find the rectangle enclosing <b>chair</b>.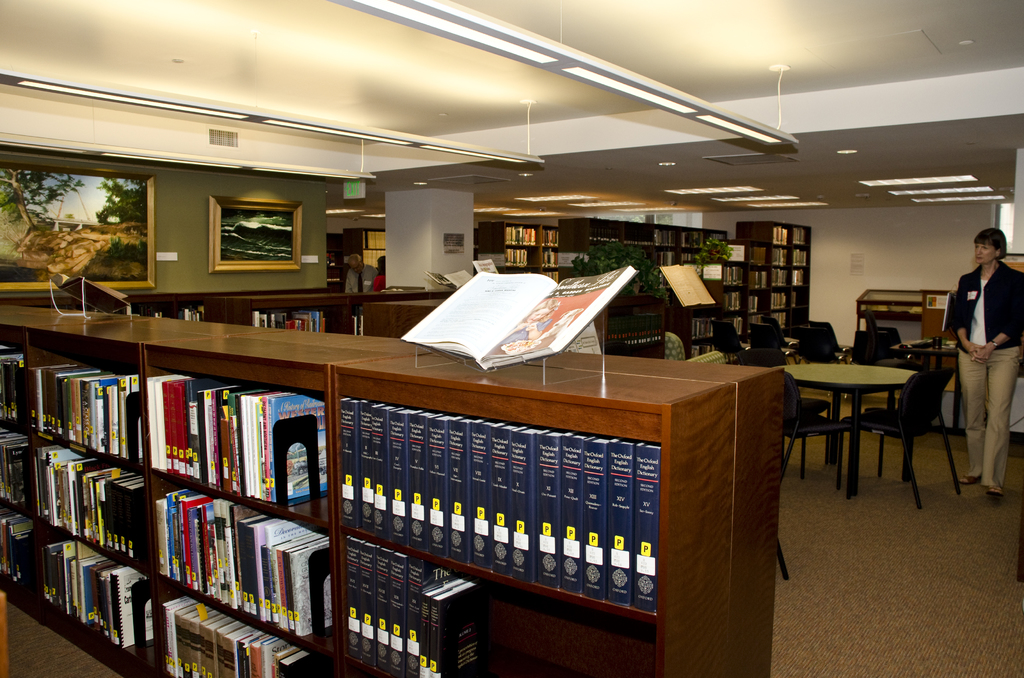
locate(746, 320, 797, 365).
